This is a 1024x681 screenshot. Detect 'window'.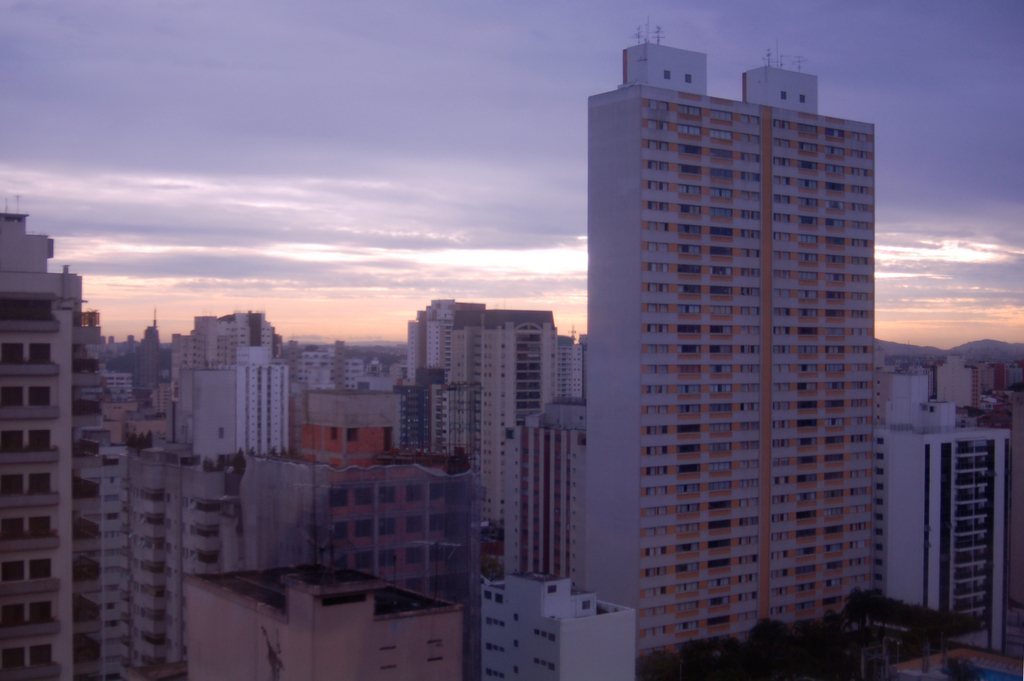
[left=802, top=269, right=816, bottom=282].
